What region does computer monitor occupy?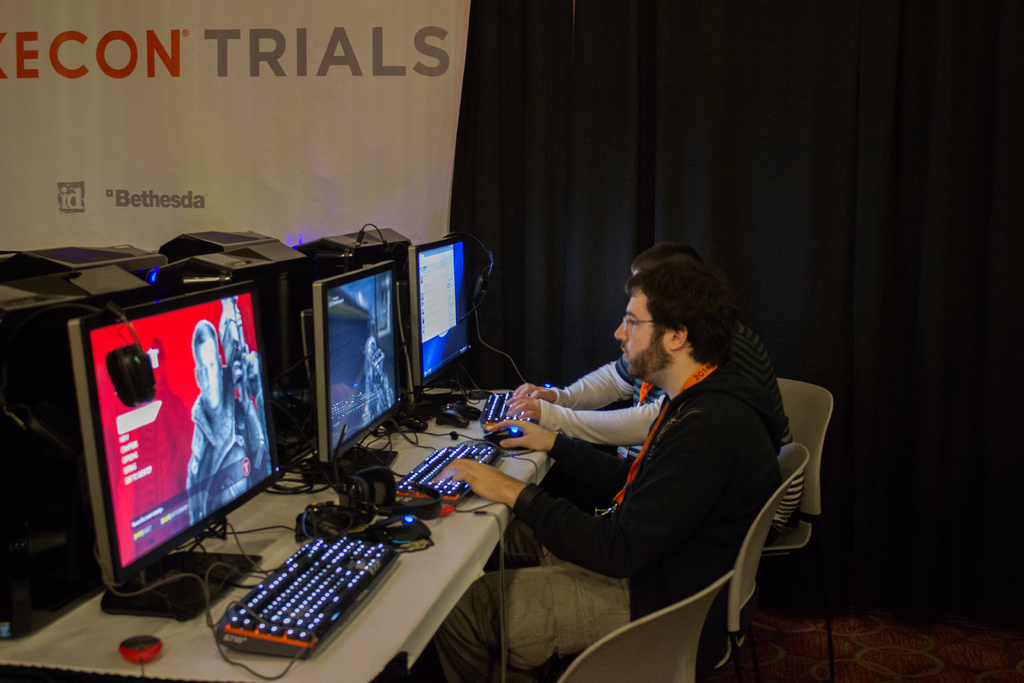
l=302, t=260, r=403, b=485.
